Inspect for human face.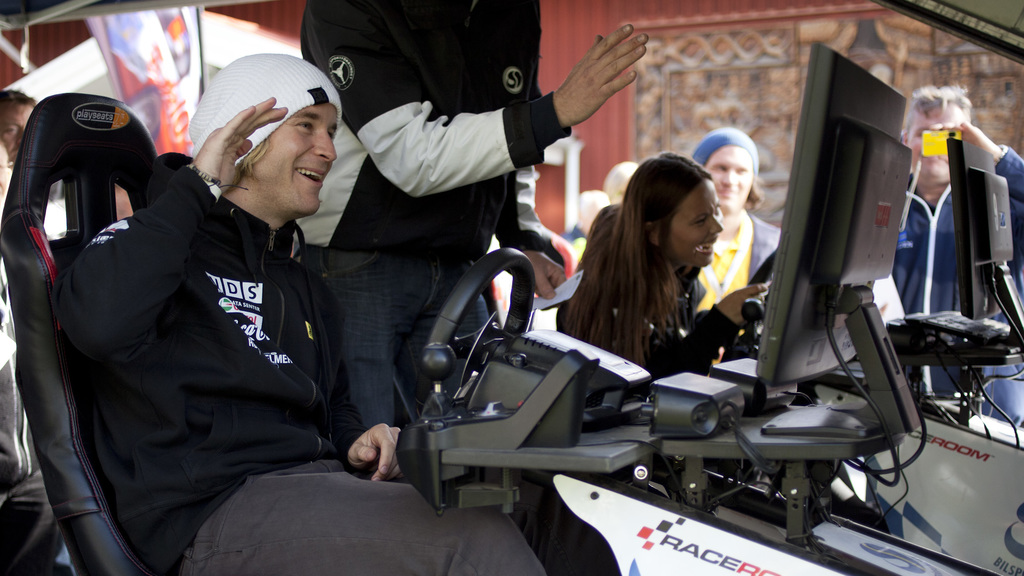
Inspection: locate(578, 197, 605, 230).
